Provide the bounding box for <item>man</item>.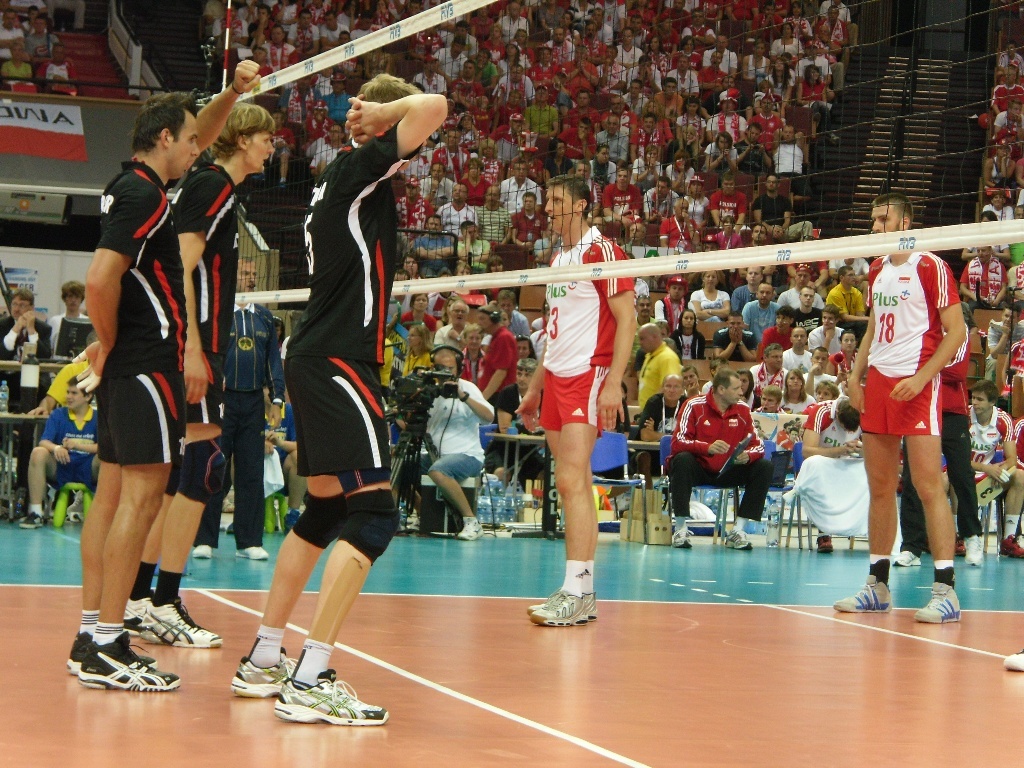
311, 123, 343, 180.
